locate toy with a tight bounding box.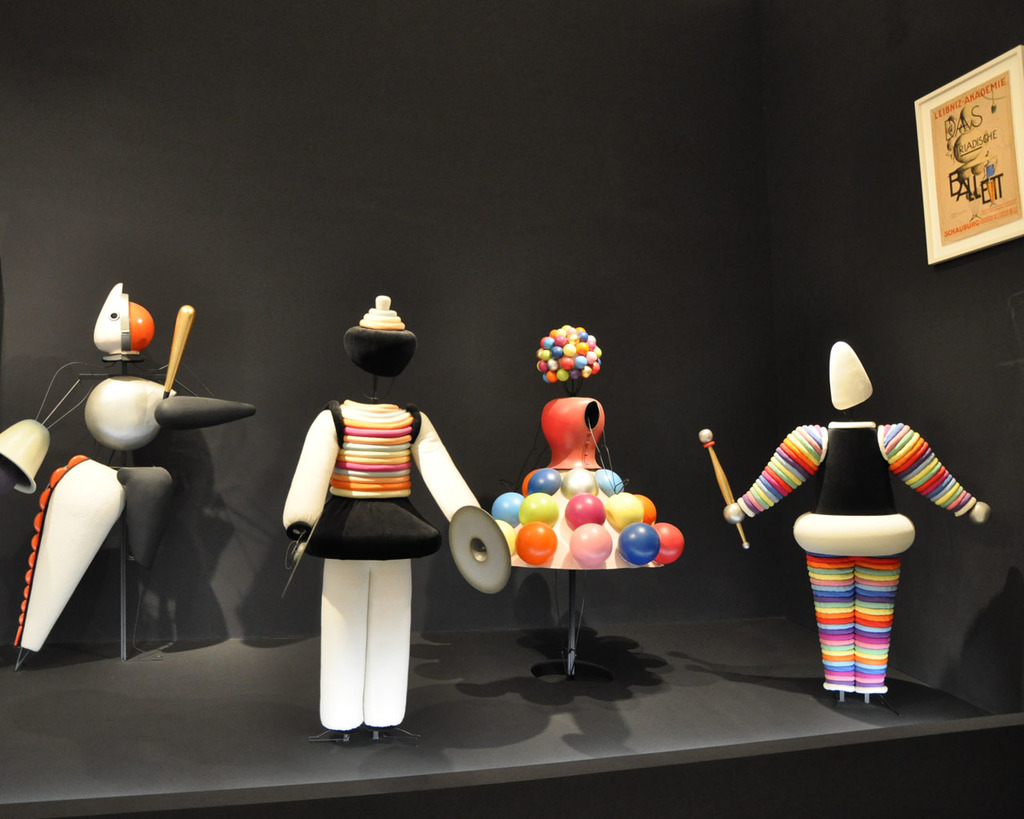
bbox(6, 278, 298, 694).
